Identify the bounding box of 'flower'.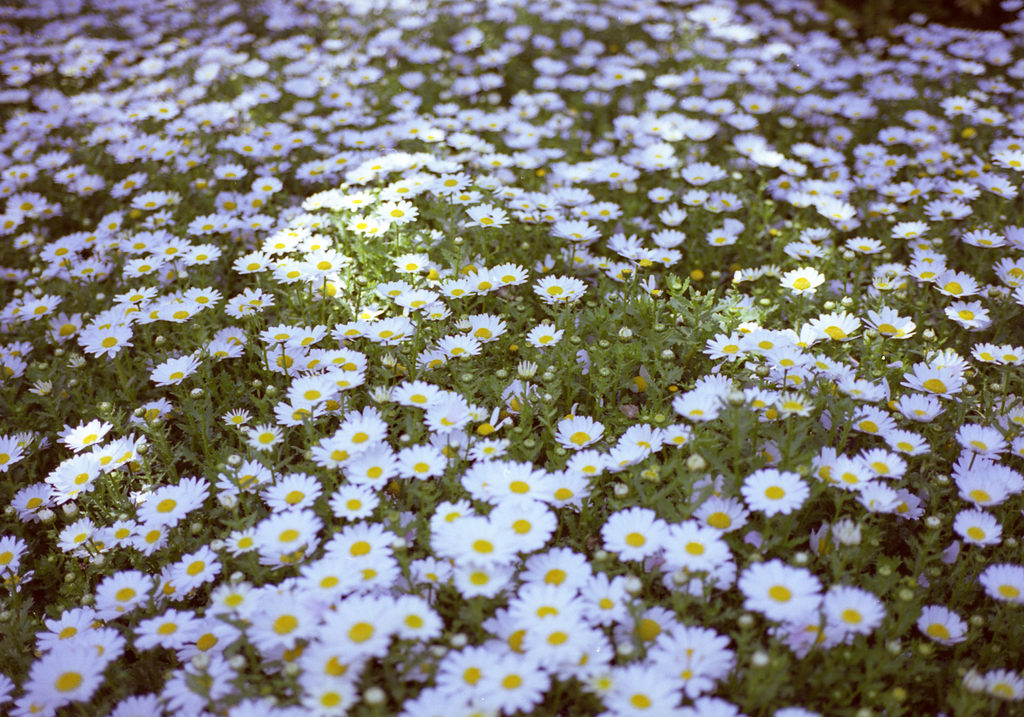
[953, 456, 1023, 505].
